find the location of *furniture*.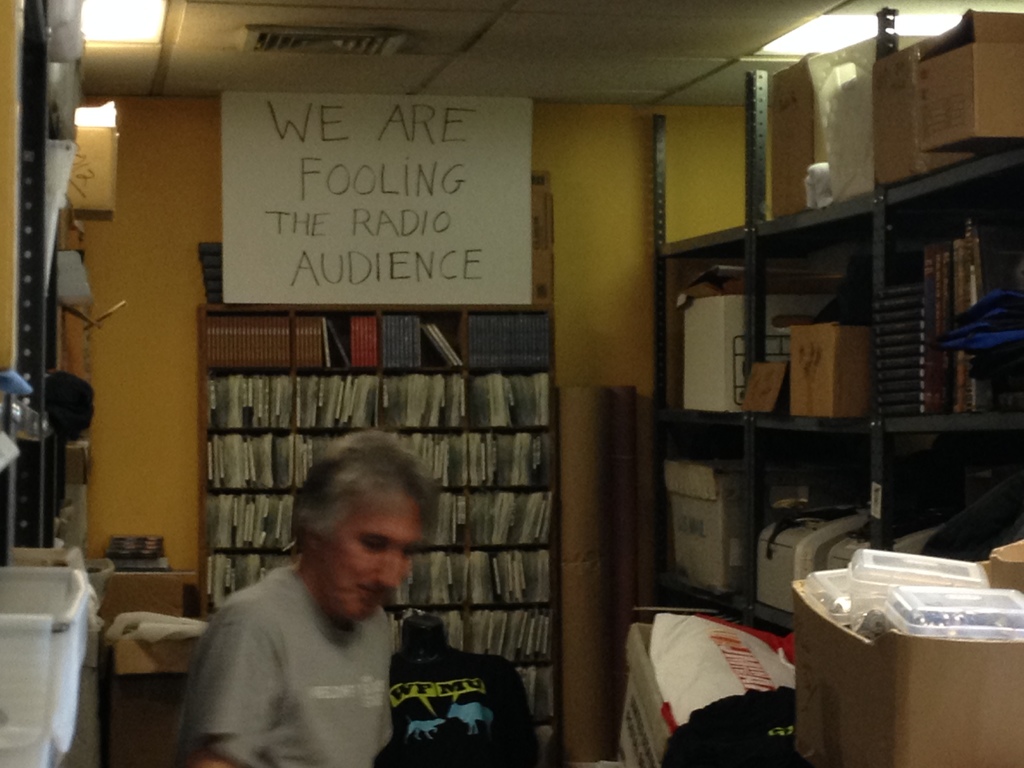
Location: x1=193, y1=296, x2=558, y2=758.
